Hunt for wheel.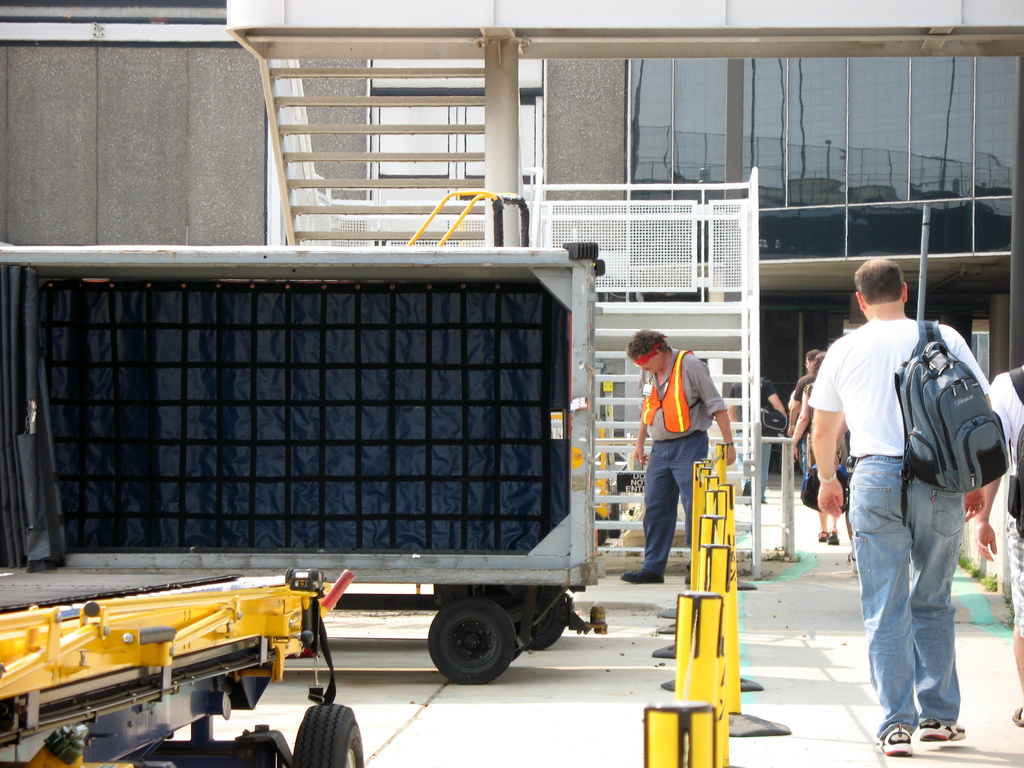
Hunted down at (403, 607, 511, 692).
